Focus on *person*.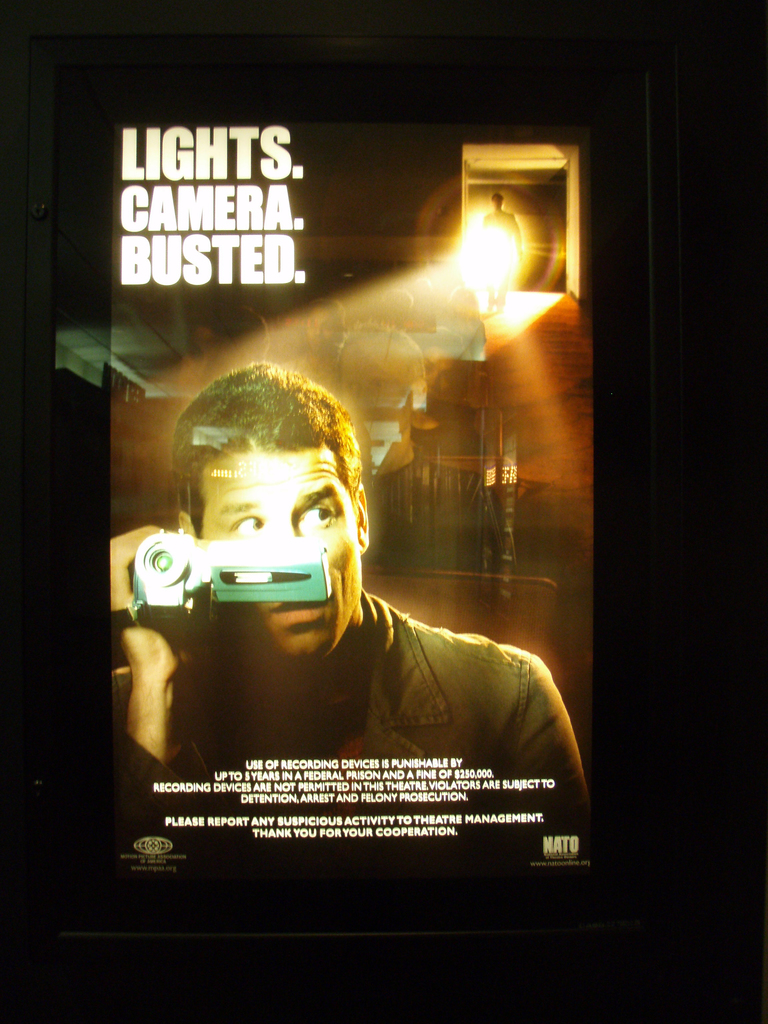
Focused at Rect(176, 360, 564, 871).
